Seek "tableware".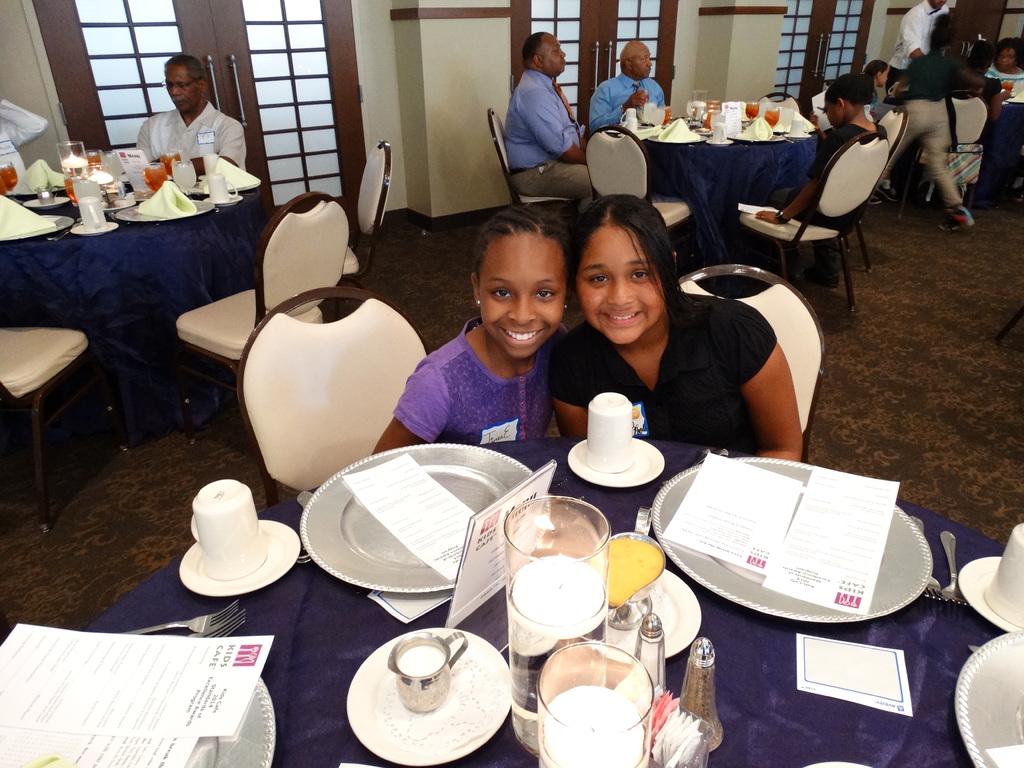
(left=387, top=628, right=467, bottom=712).
